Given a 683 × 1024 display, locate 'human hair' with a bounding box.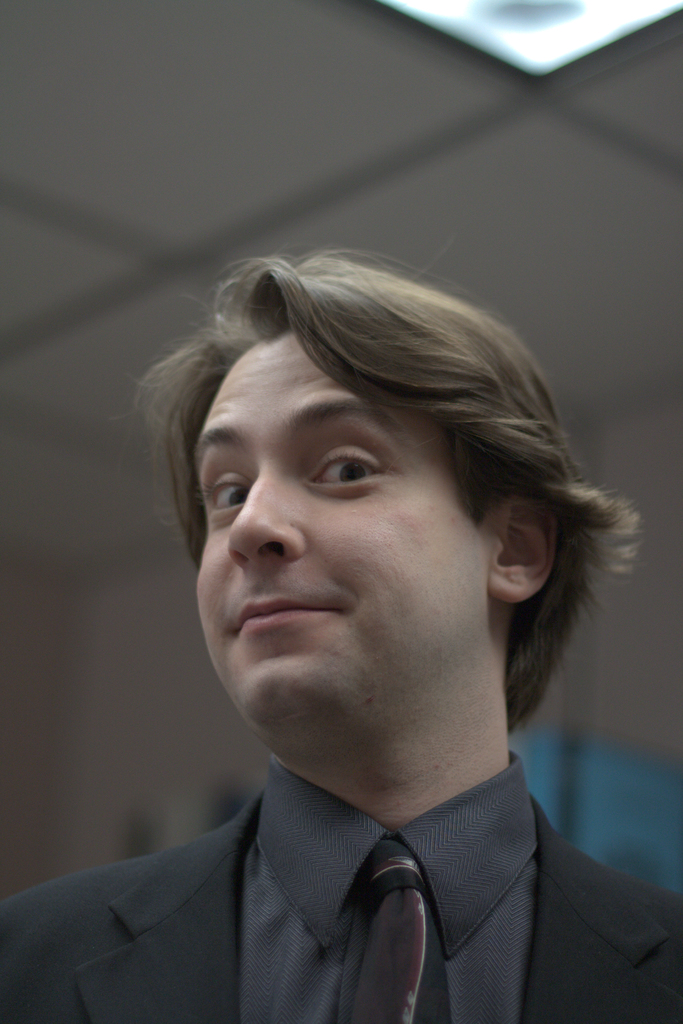
Located: bbox=[147, 240, 617, 758].
